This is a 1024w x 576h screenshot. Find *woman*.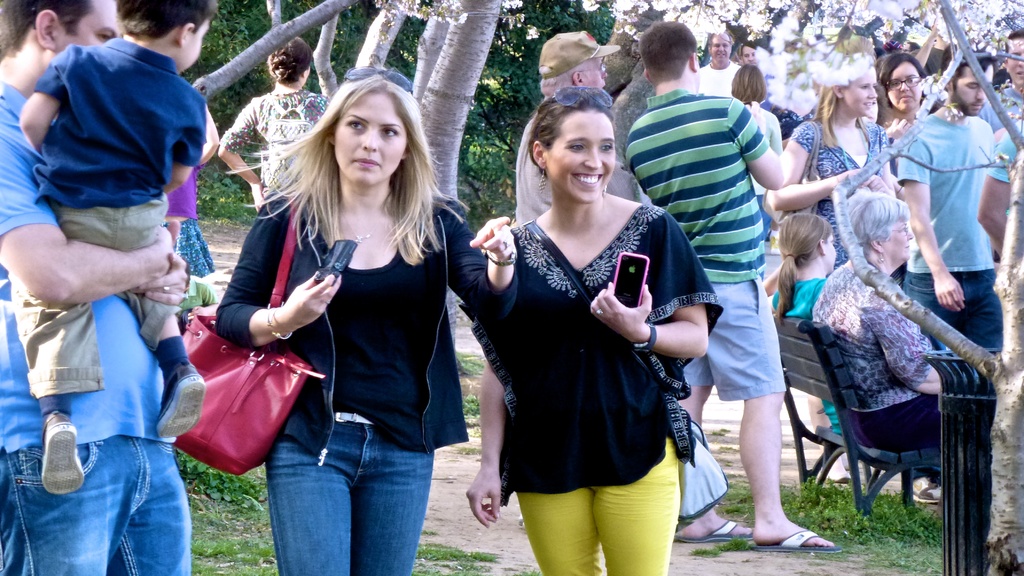
Bounding box: (x1=735, y1=67, x2=786, y2=226).
